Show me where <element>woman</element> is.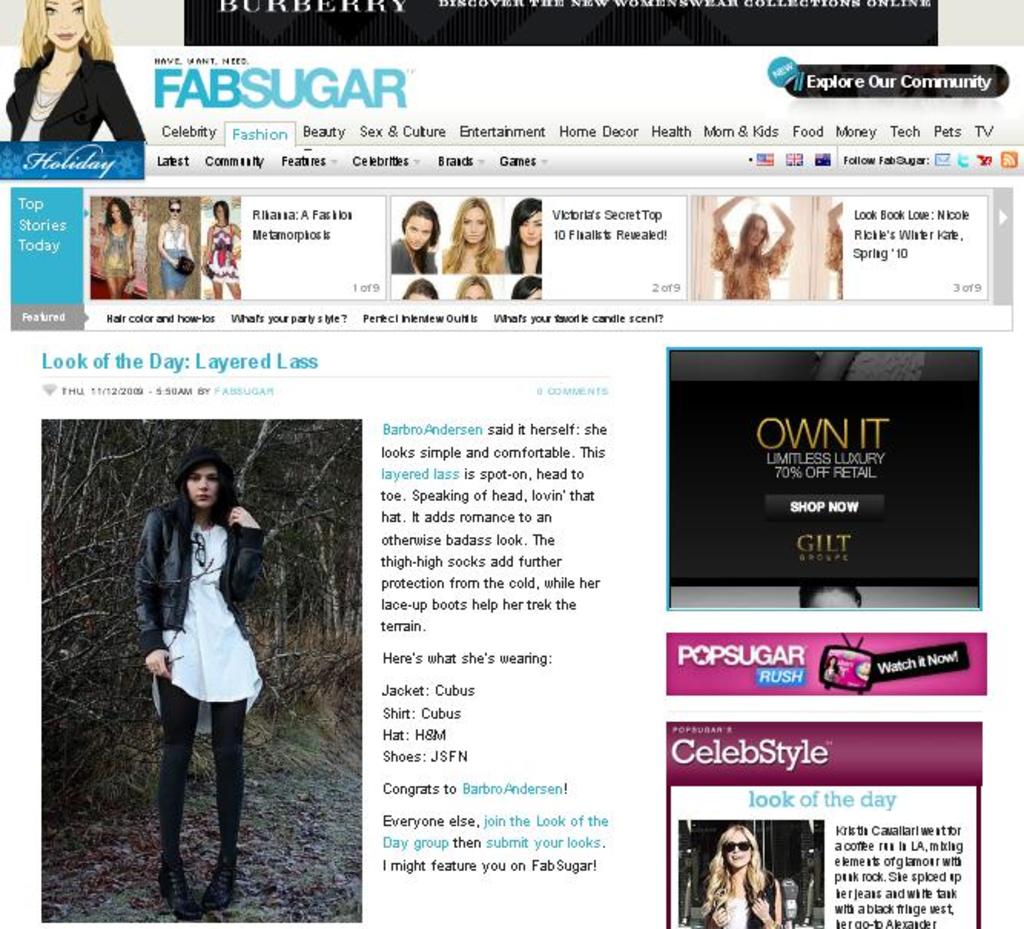
<element>woman</element> is at Rect(387, 201, 439, 273).
